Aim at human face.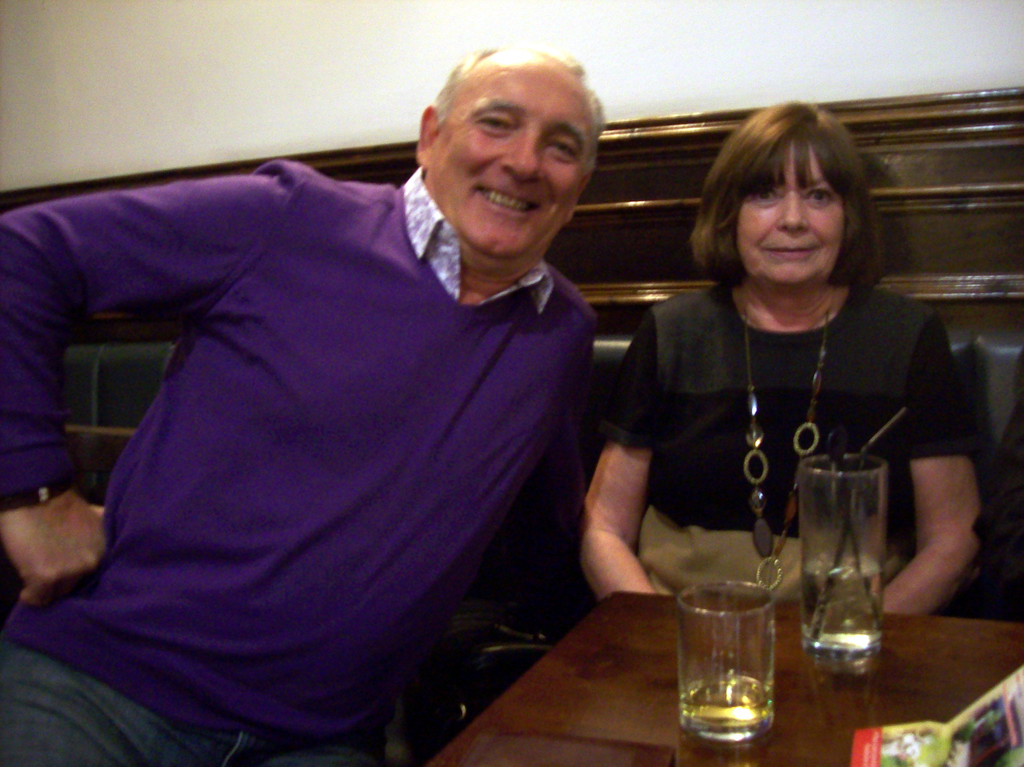
Aimed at 740, 134, 840, 281.
